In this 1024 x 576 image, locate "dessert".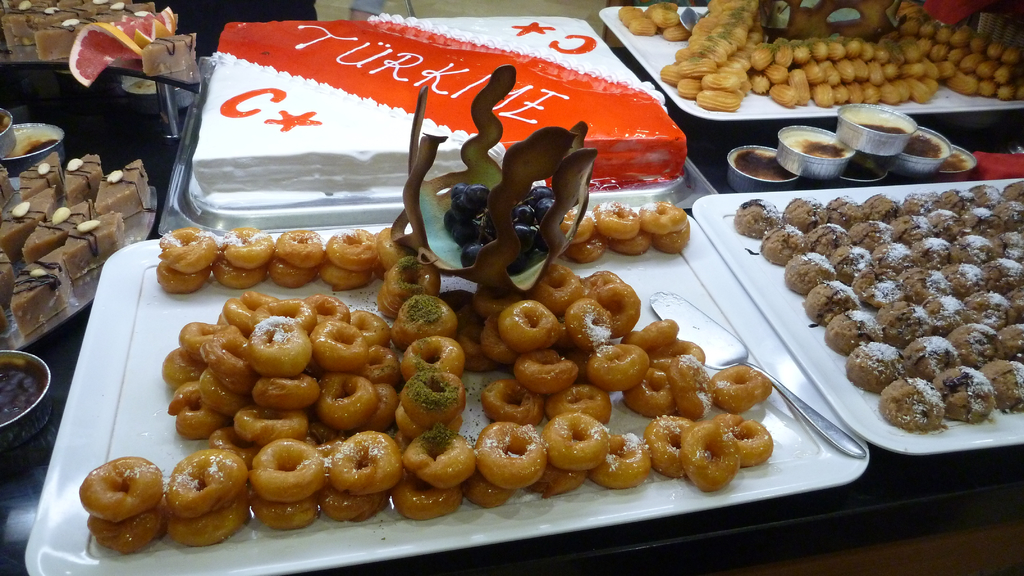
Bounding box: 601/199/651/246.
